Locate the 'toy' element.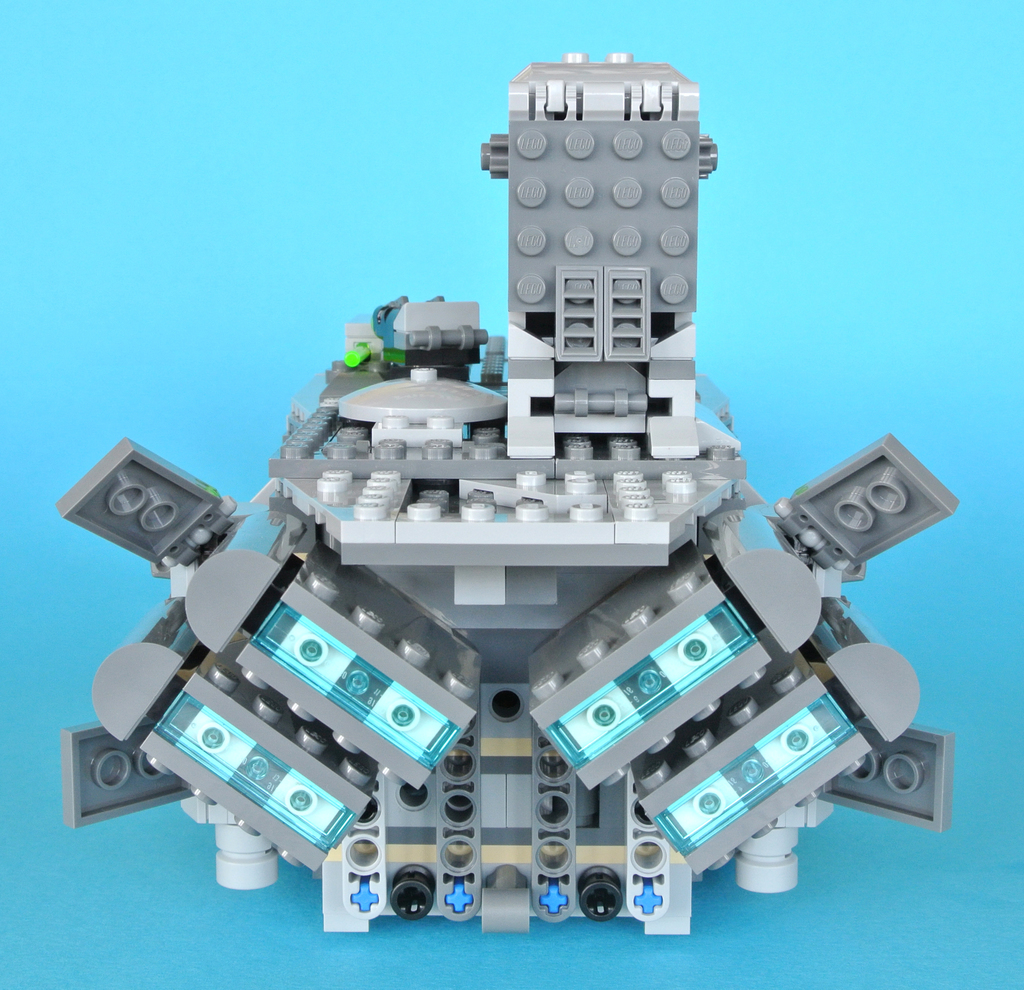
Element bbox: locate(52, 36, 964, 979).
